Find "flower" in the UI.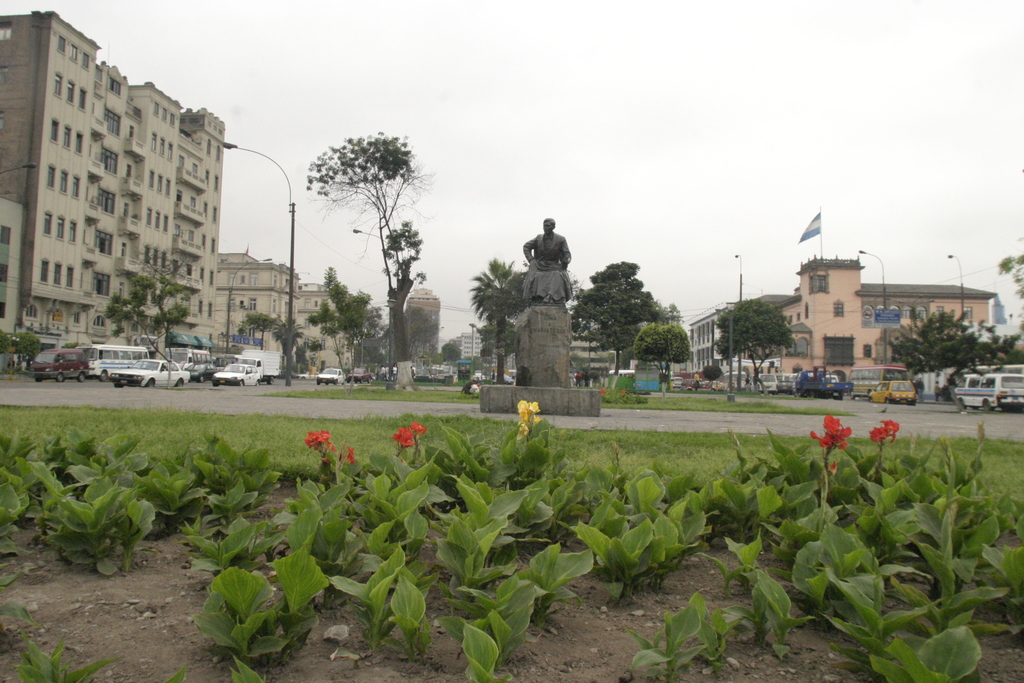
UI element at {"left": 306, "top": 425, "right": 333, "bottom": 452}.
